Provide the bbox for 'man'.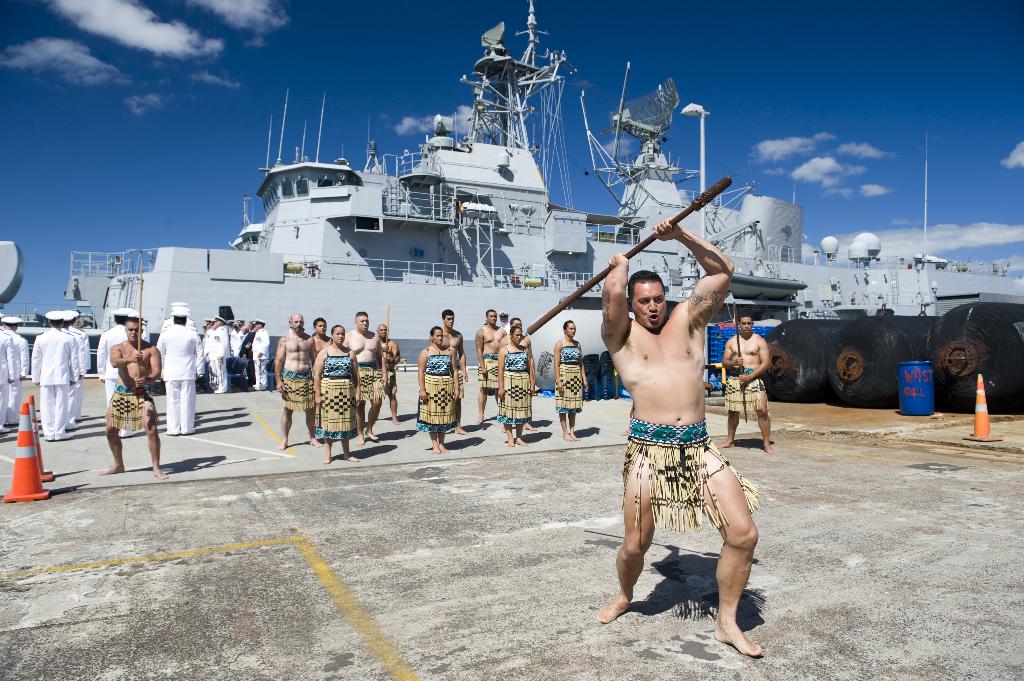
156, 311, 204, 437.
